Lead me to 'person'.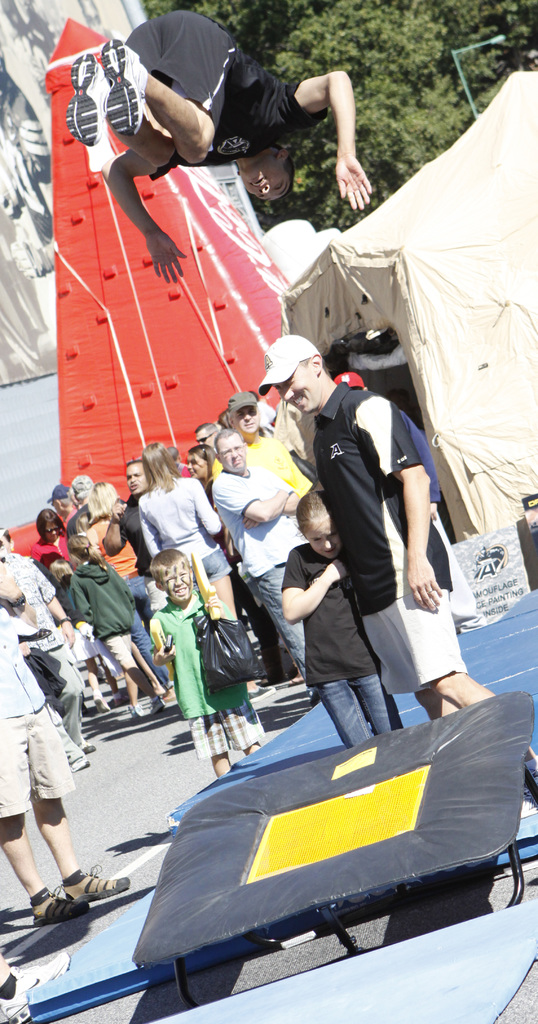
Lead to BBox(64, 8, 377, 282).
